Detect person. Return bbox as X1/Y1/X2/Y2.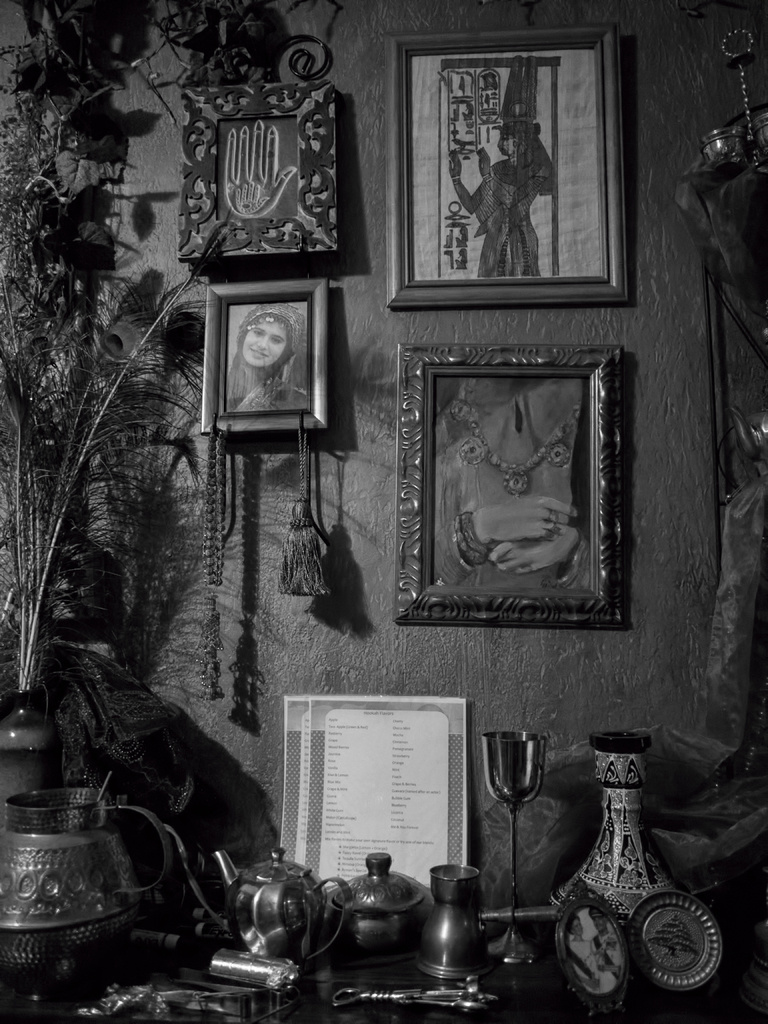
441/106/558/272.
